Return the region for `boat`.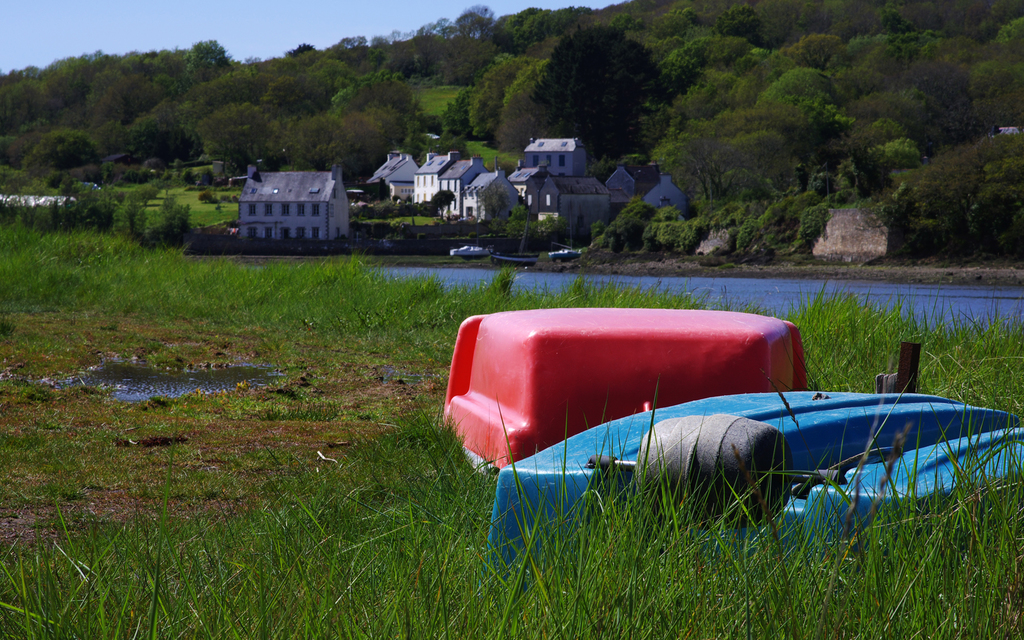
x1=545, y1=248, x2=584, y2=260.
